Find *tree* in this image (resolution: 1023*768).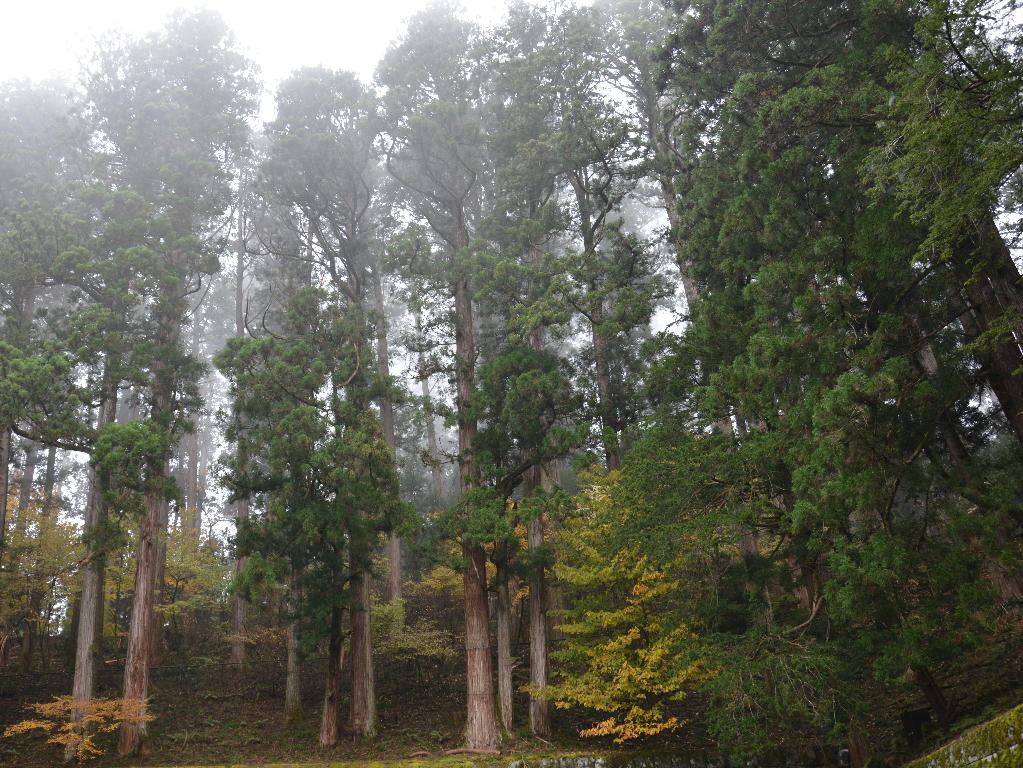
detection(253, 58, 406, 746).
